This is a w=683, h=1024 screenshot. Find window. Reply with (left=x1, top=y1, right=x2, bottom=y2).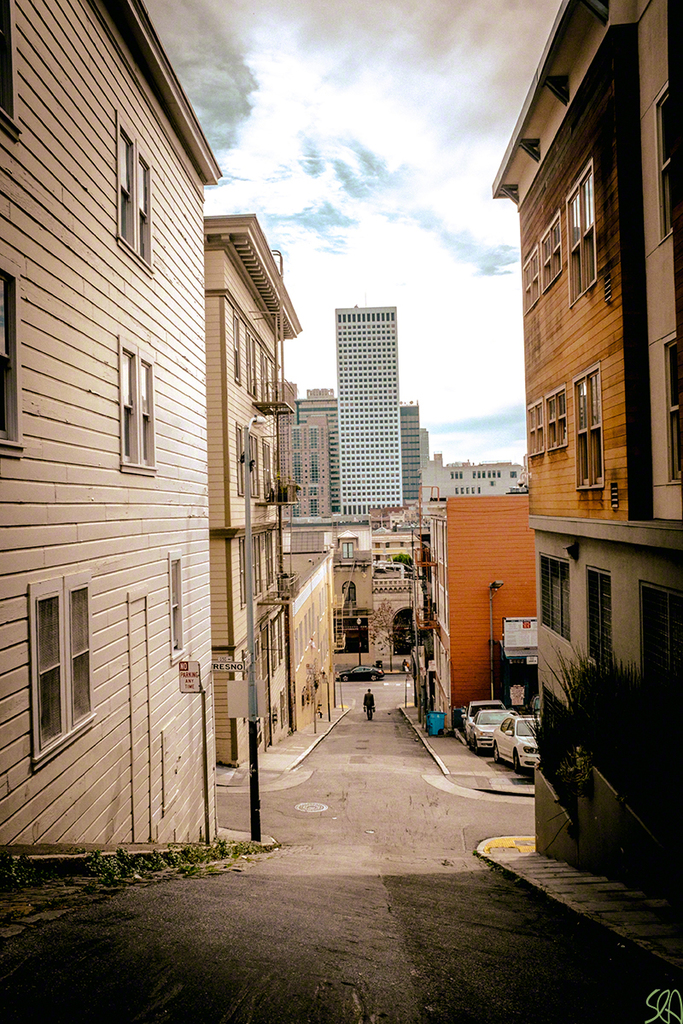
(left=531, top=544, right=577, bottom=642).
